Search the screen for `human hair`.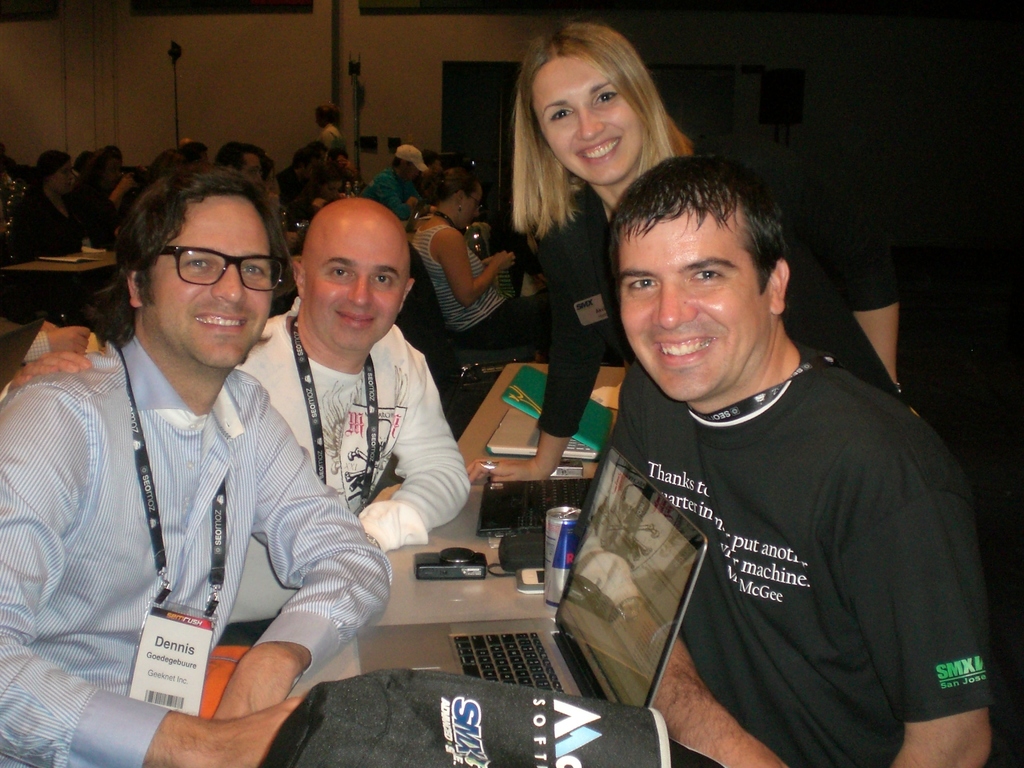
Found at x1=258 y1=150 x2=274 y2=181.
